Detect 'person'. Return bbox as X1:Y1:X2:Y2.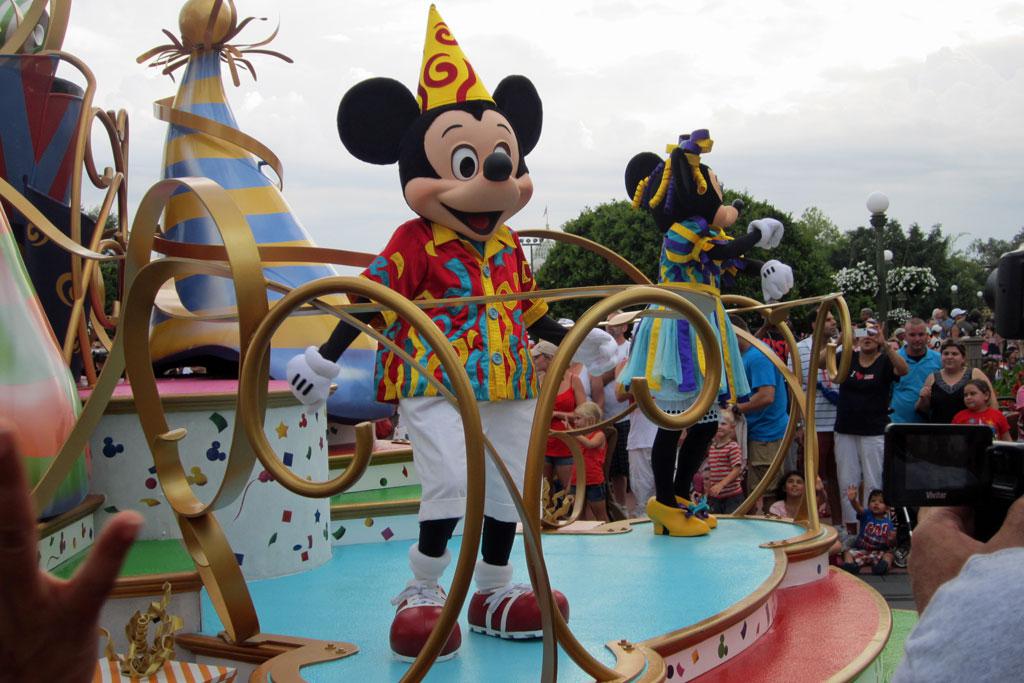
815:327:907:527.
